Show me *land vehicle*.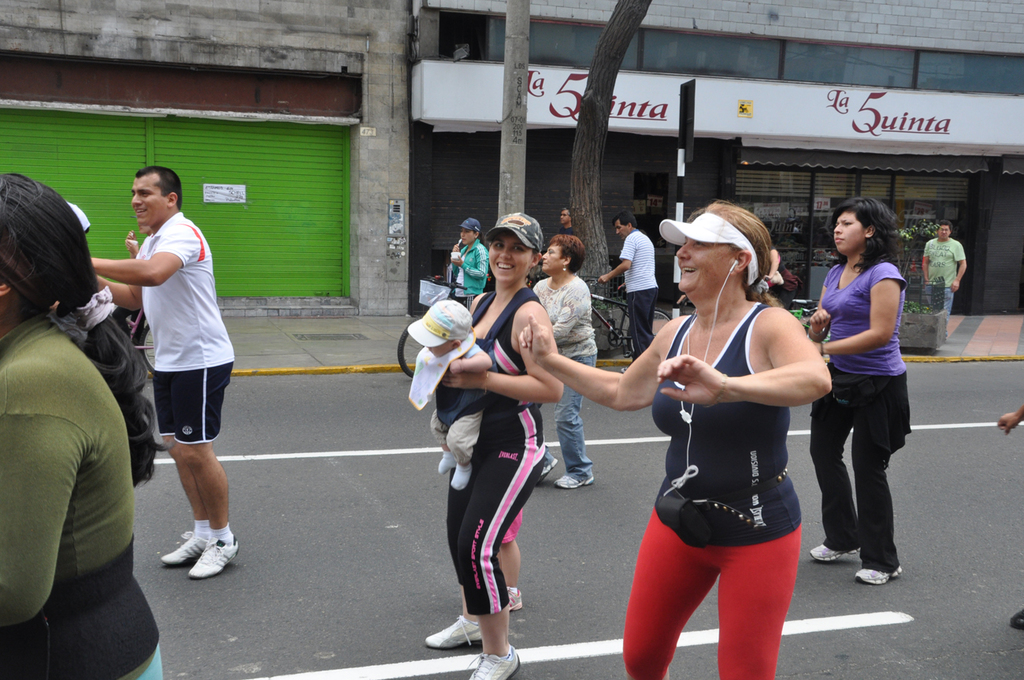
*land vehicle* is here: 396, 269, 466, 375.
